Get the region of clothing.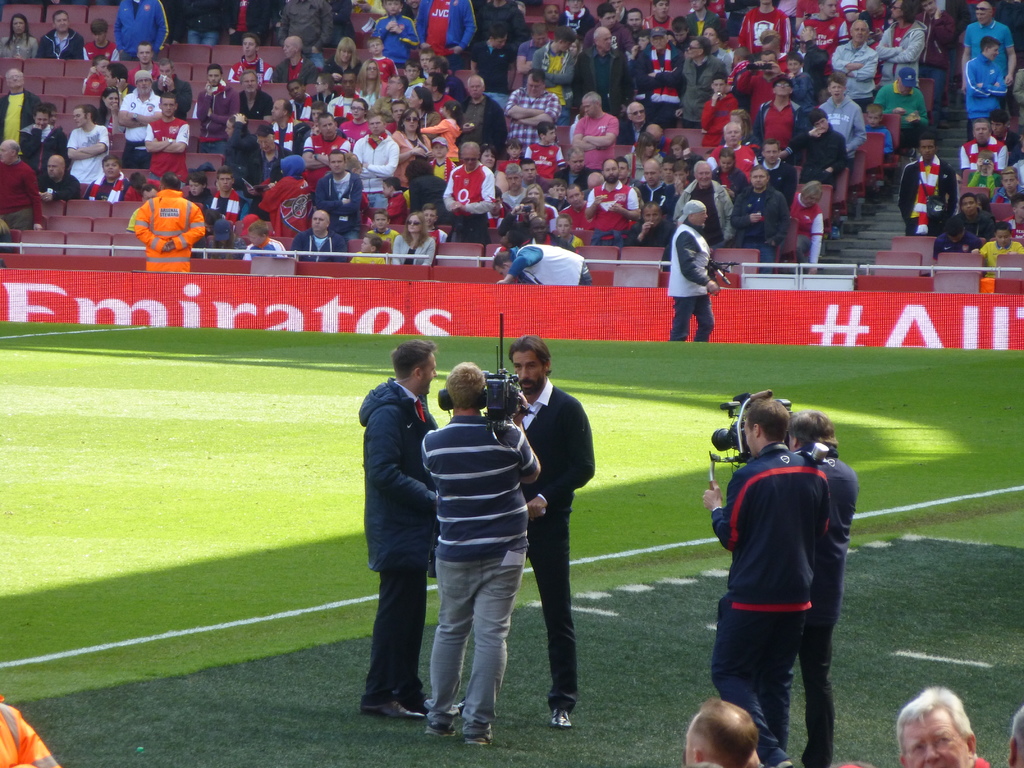
360/390/431/720.
